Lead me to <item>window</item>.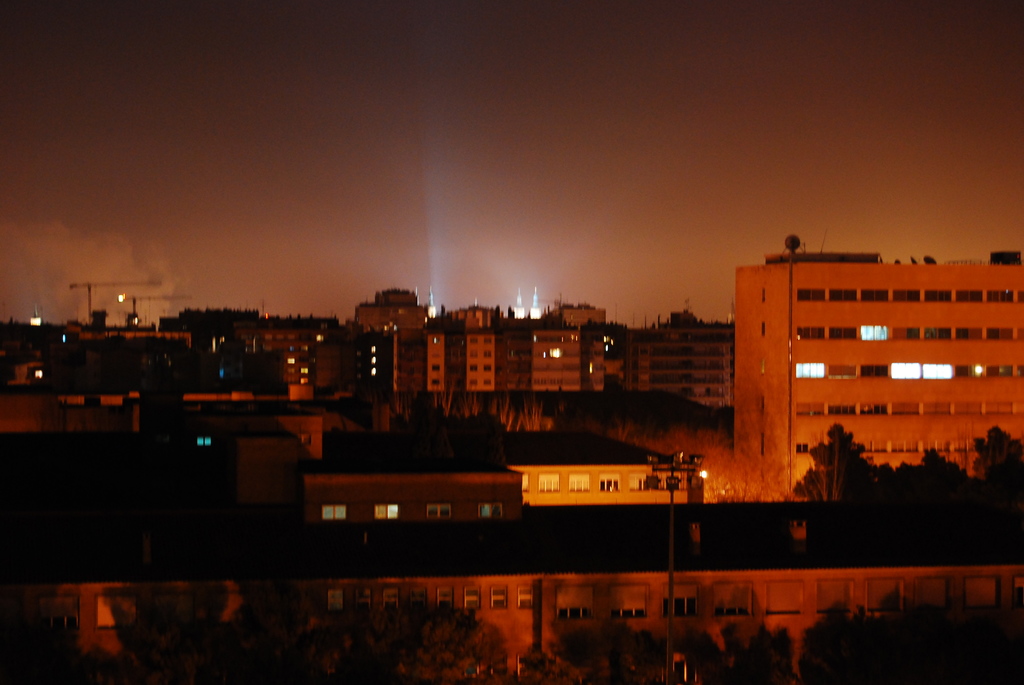
Lead to box(834, 363, 851, 380).
